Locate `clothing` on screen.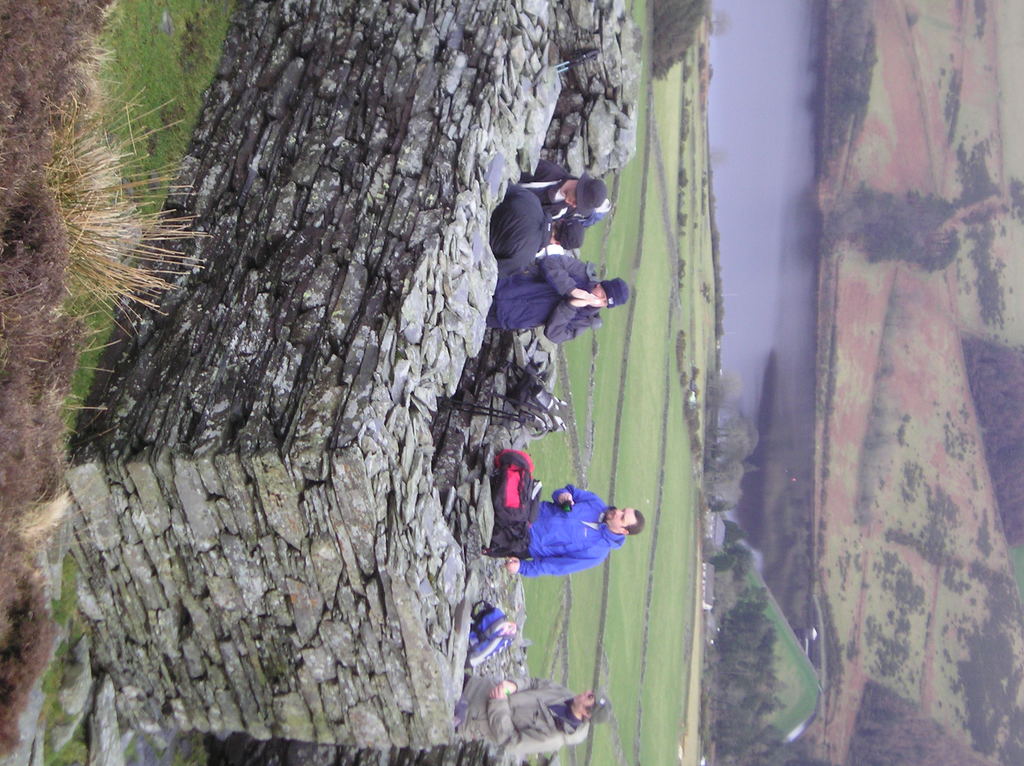
On screen at (x1=490, y1=250, x2=605, y2=341).
